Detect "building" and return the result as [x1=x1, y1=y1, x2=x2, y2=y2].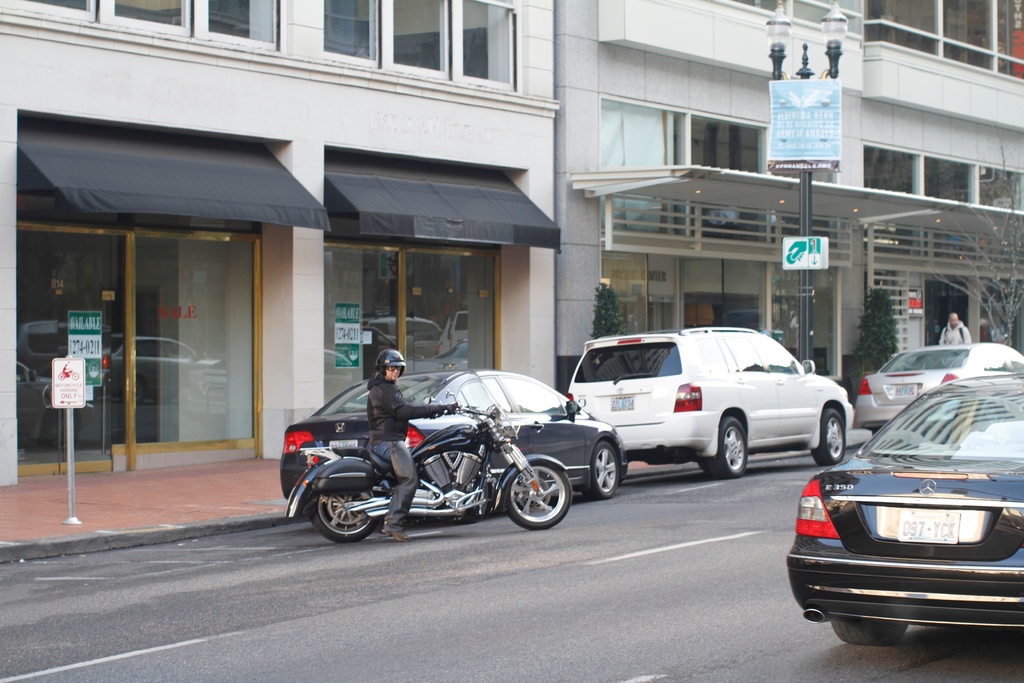
[x1=556, y1=0, x2=1023, y2=393].
